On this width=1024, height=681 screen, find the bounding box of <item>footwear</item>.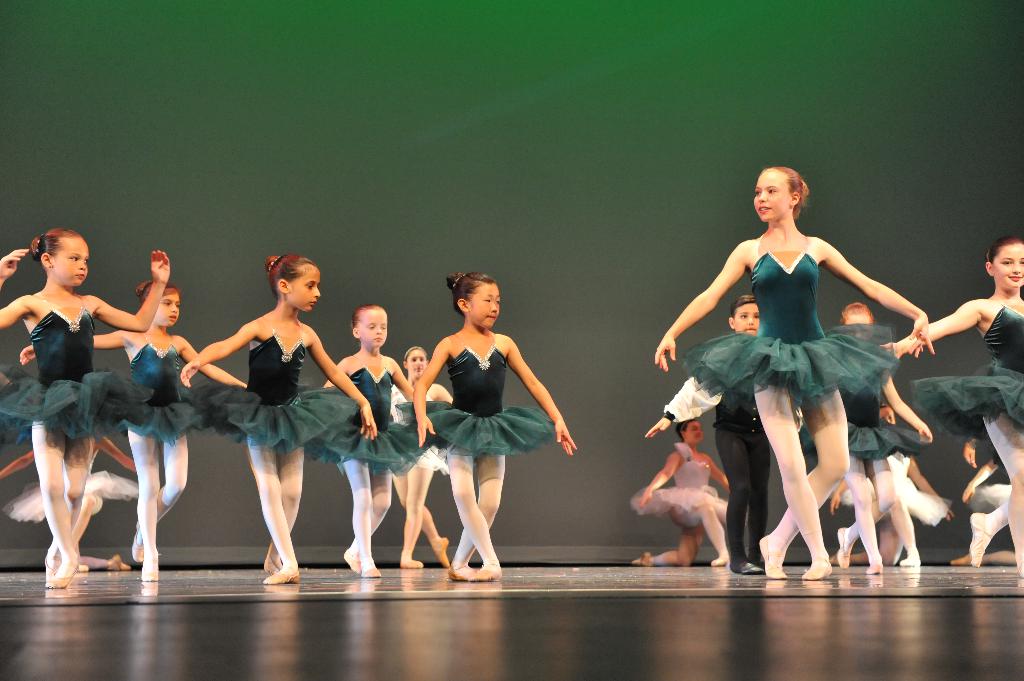
Bounding box: bbox=(731, 563, 766, 573).
